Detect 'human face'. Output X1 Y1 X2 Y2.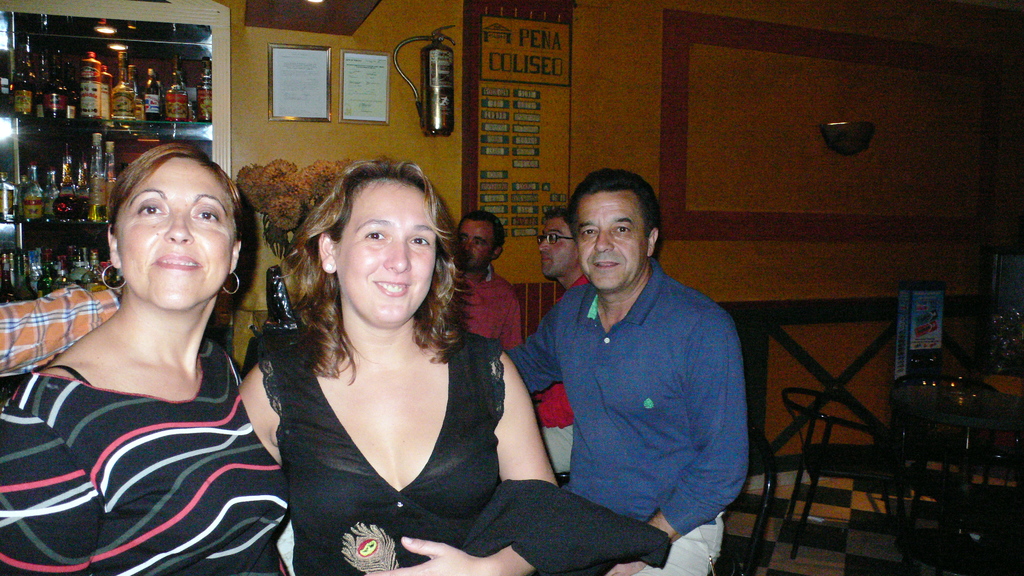
570 193 648 292.
